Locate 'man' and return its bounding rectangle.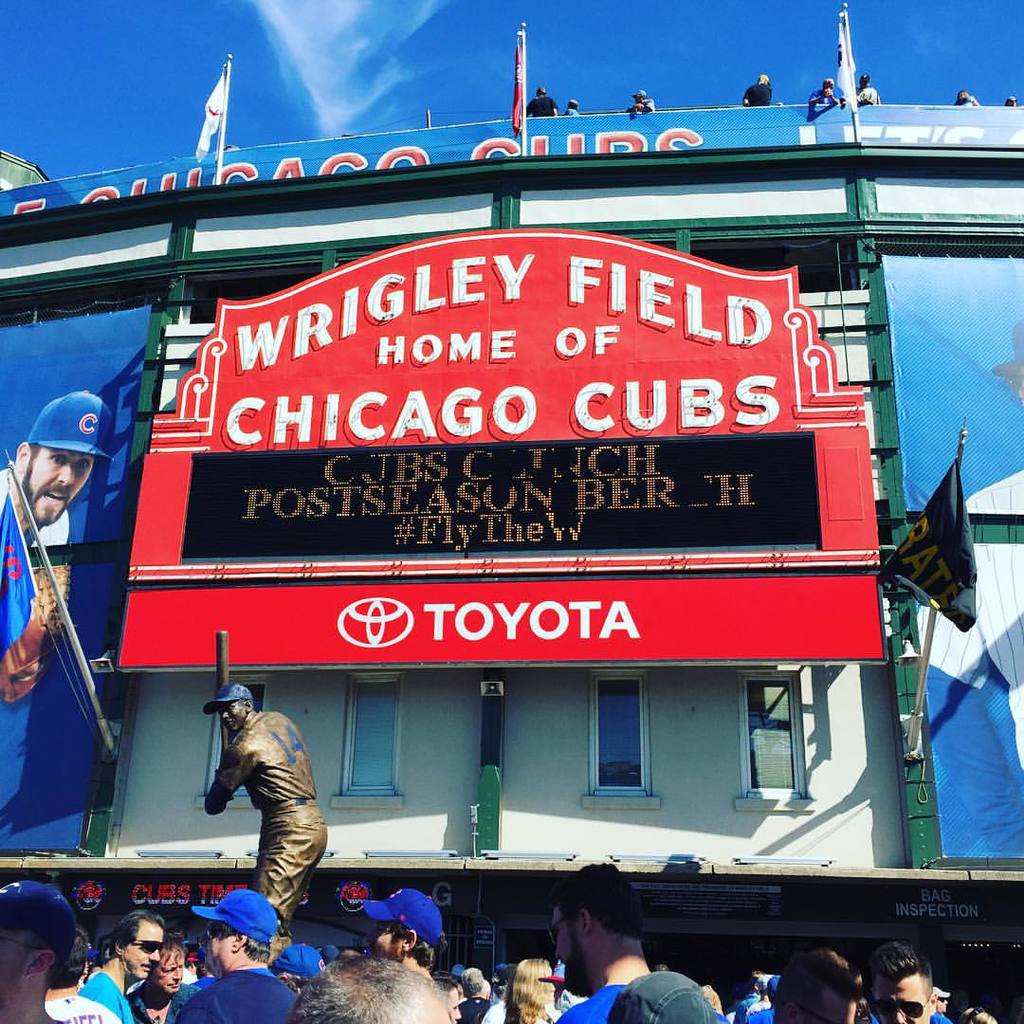
bbox=[812, 83, 833, 105].
